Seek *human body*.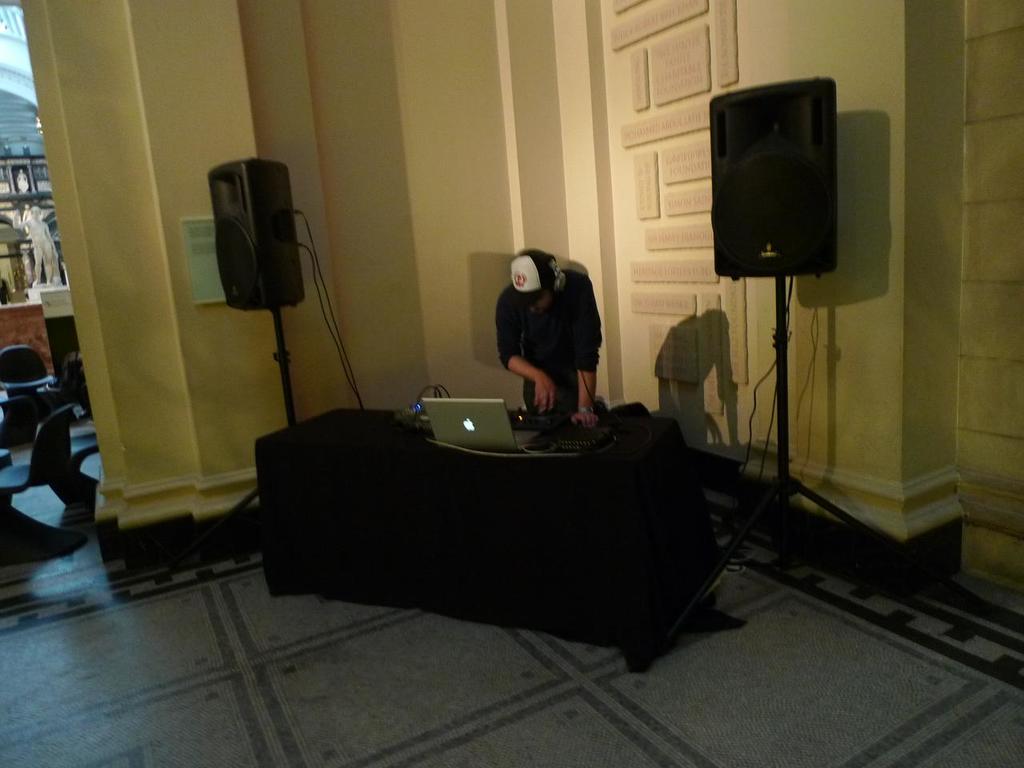
locate(482, 250, 602, 441).
